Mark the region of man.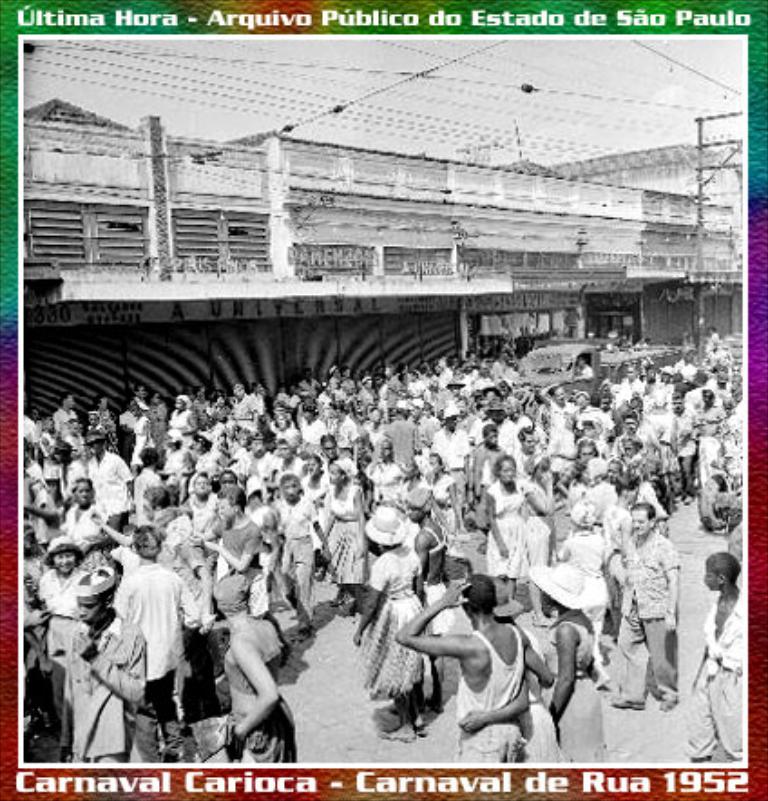
Region: 610 498 686 714.
